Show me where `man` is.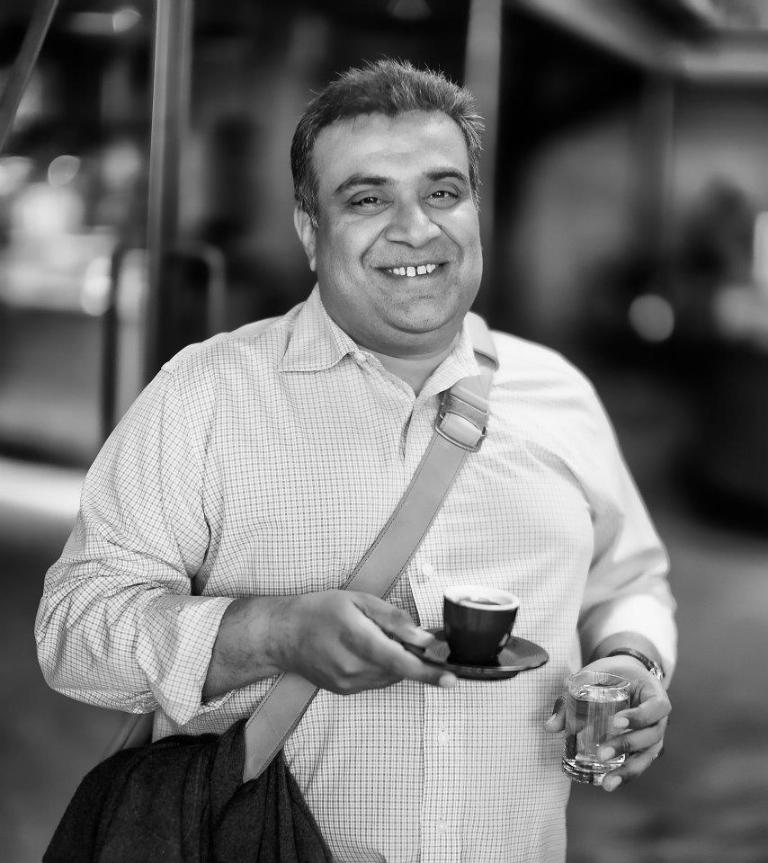
`man` is at x1=37, y1=74, x2=692, y2=832.
